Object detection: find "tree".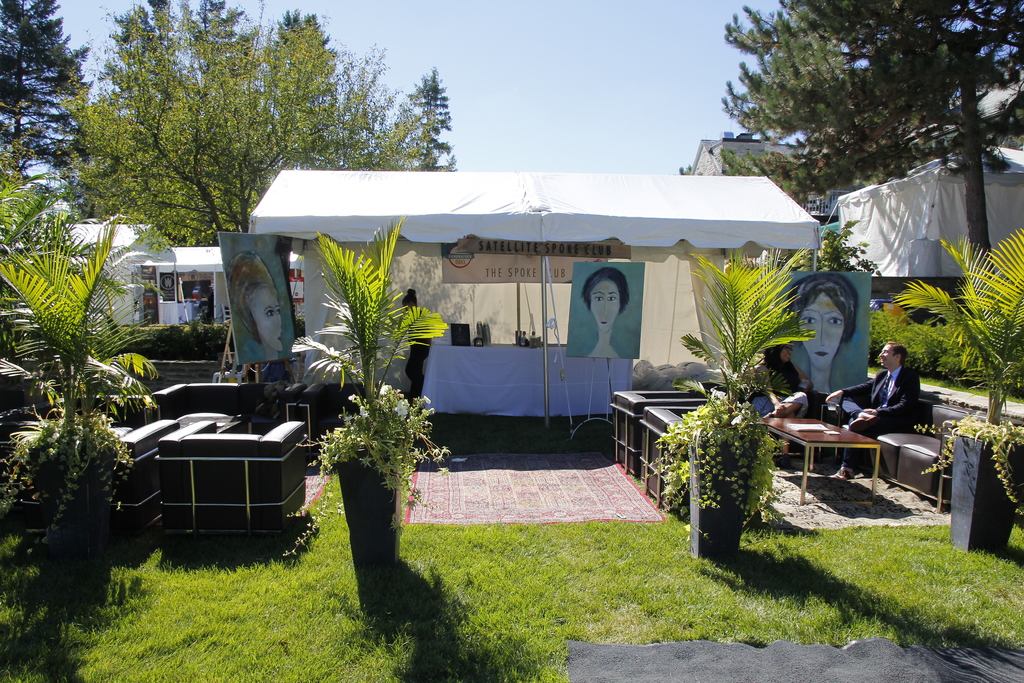
x1=0, y1=0, x2=88, y2=177.
